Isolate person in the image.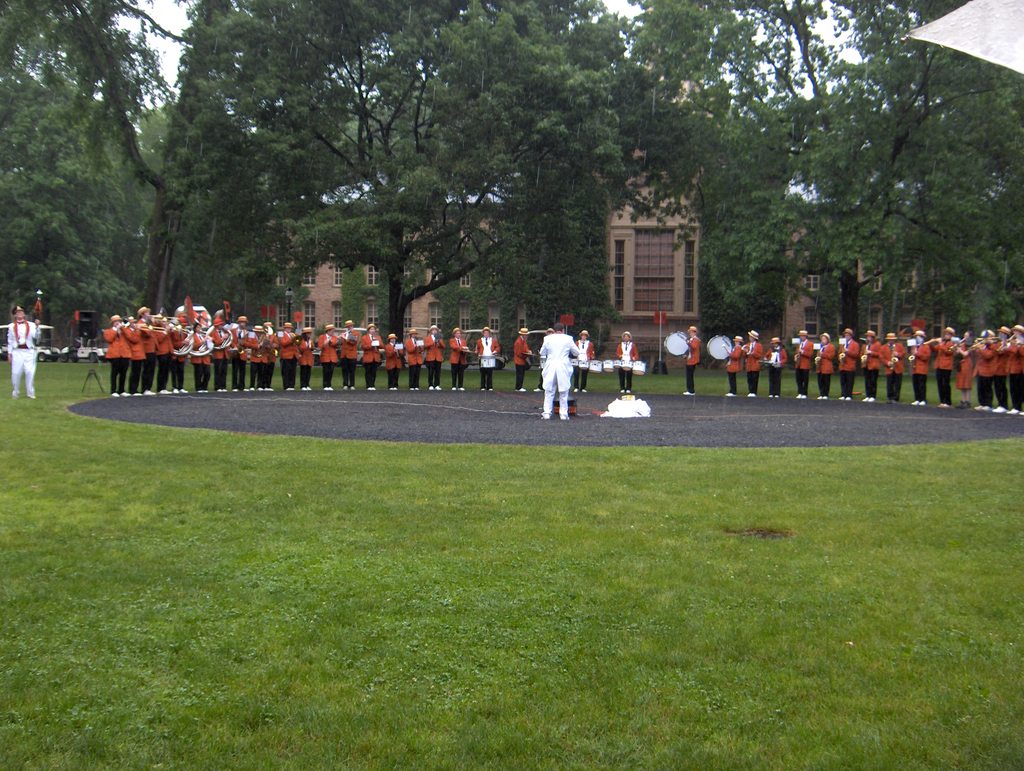
Isolated region: crop(406, 327, 424, 389).
